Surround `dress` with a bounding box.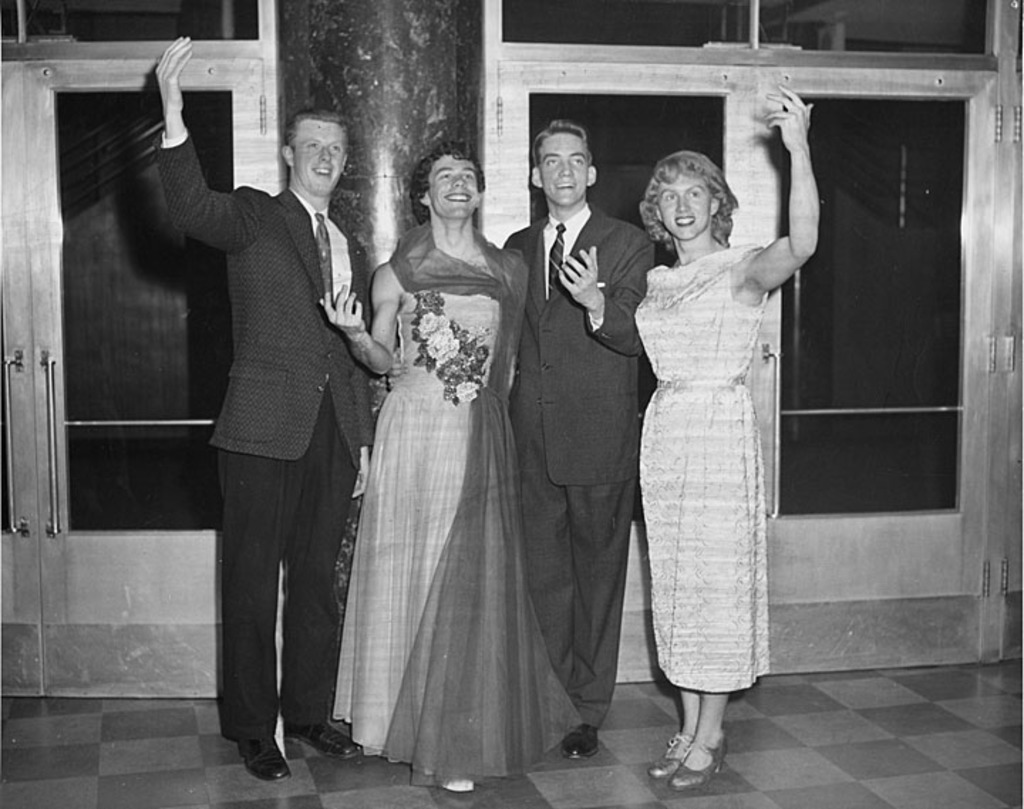
bbox(331, 222, 583, 776).
